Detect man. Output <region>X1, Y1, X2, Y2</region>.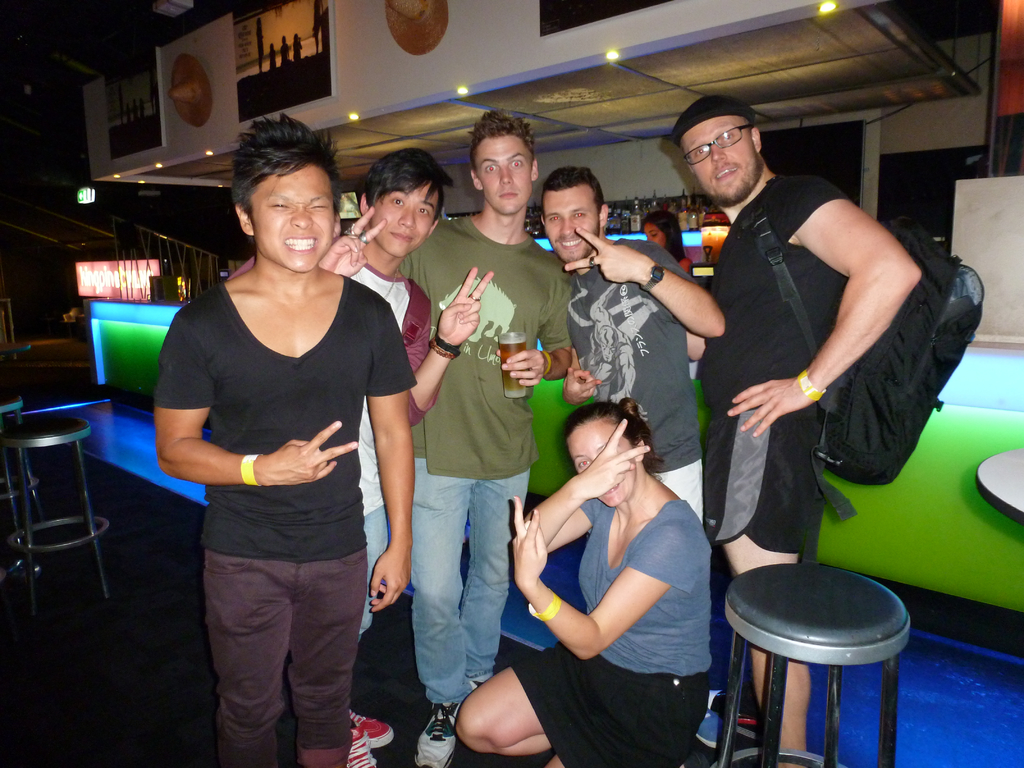
<region>395, 109, 575, 765</region>.
